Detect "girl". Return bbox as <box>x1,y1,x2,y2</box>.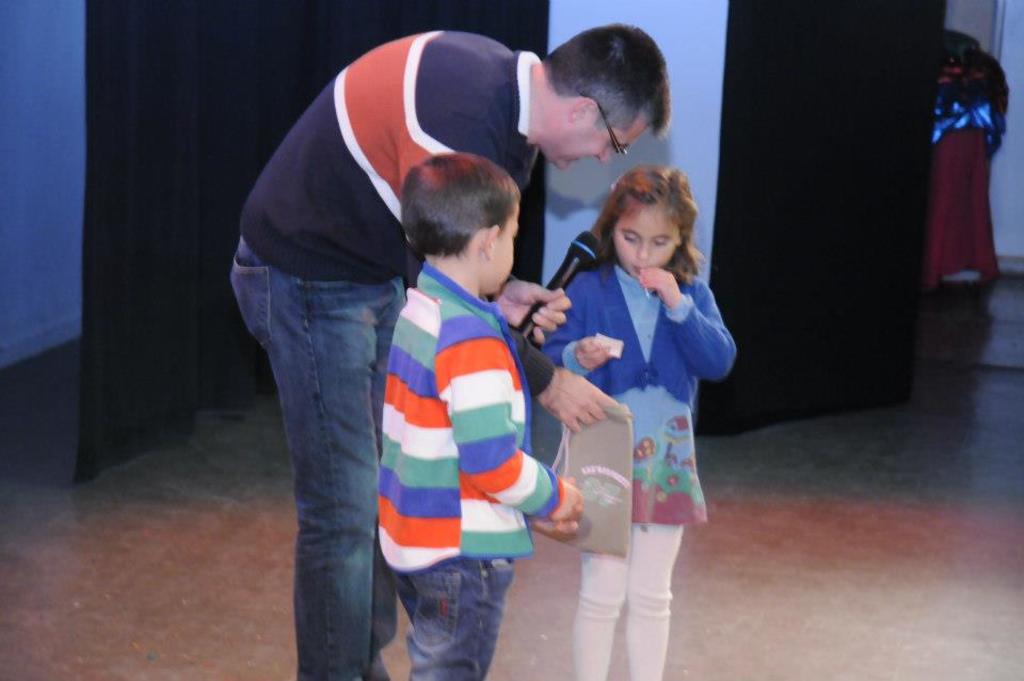
<box>544,164,737,680</box>.
